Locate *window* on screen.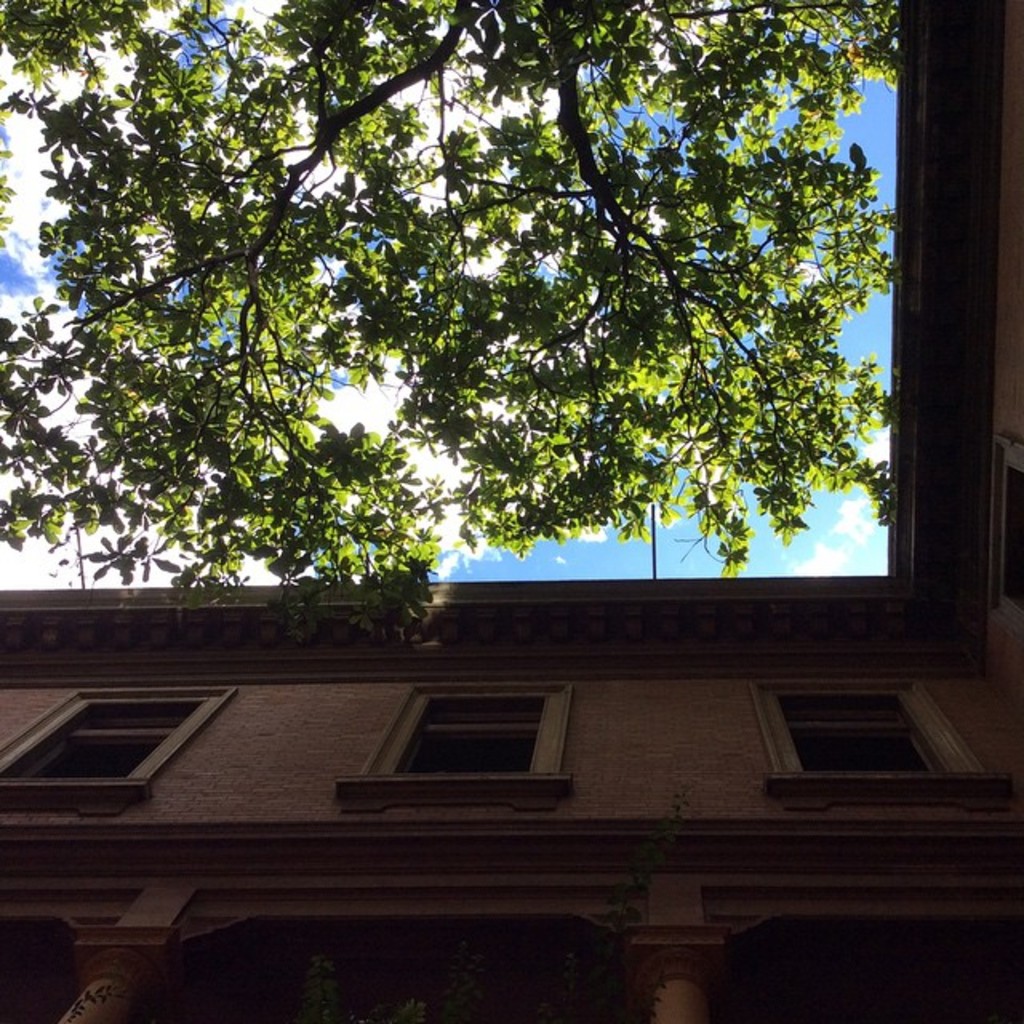
On screen at [x1=0, y1=686, x2=214, y2=808].
